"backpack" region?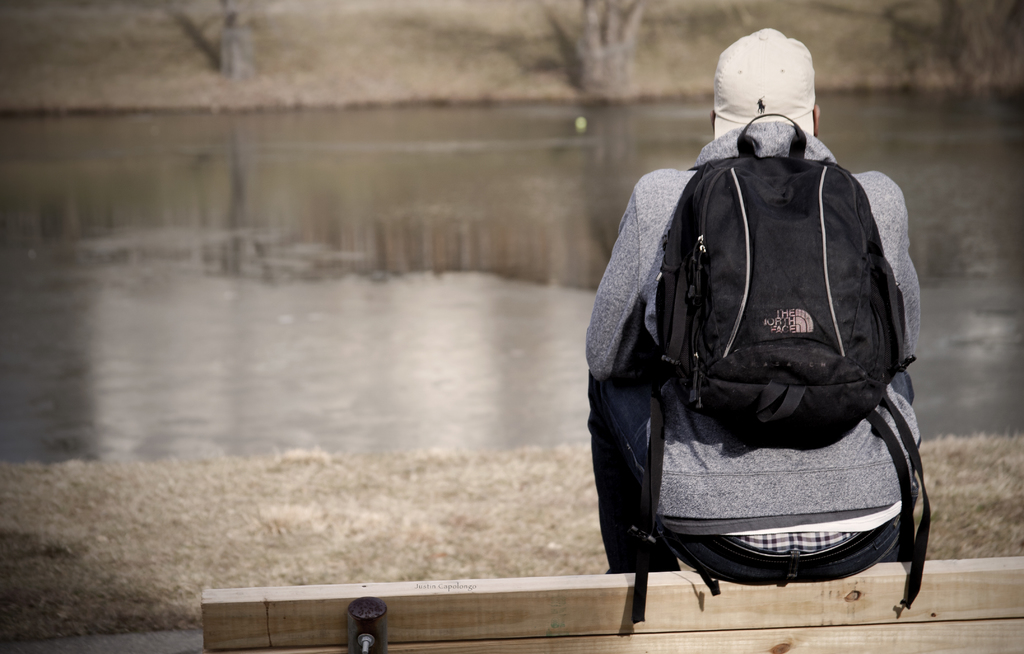
rect(641, 110, 929, 617)
